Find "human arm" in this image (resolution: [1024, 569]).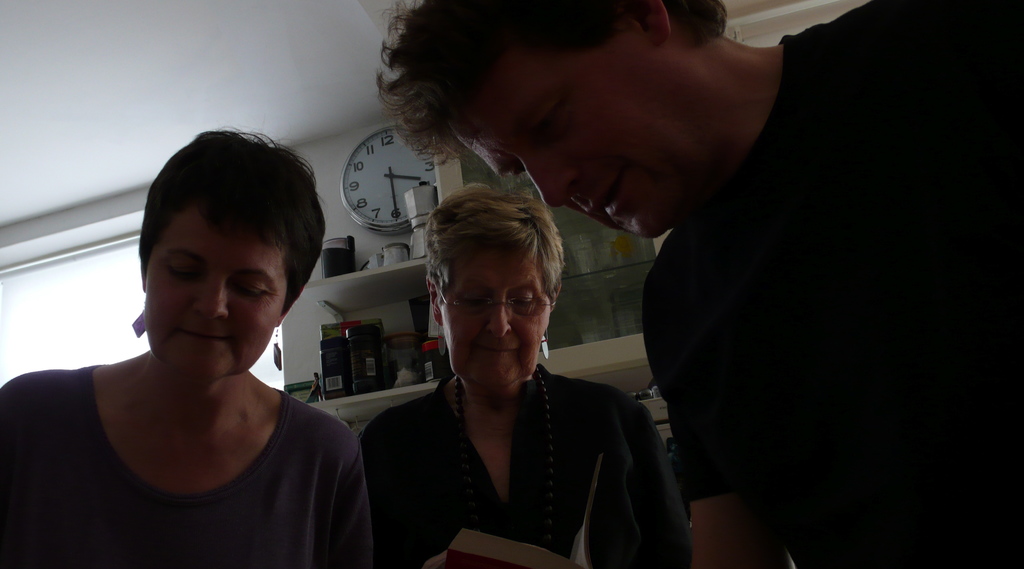
[639,244,798,568].
